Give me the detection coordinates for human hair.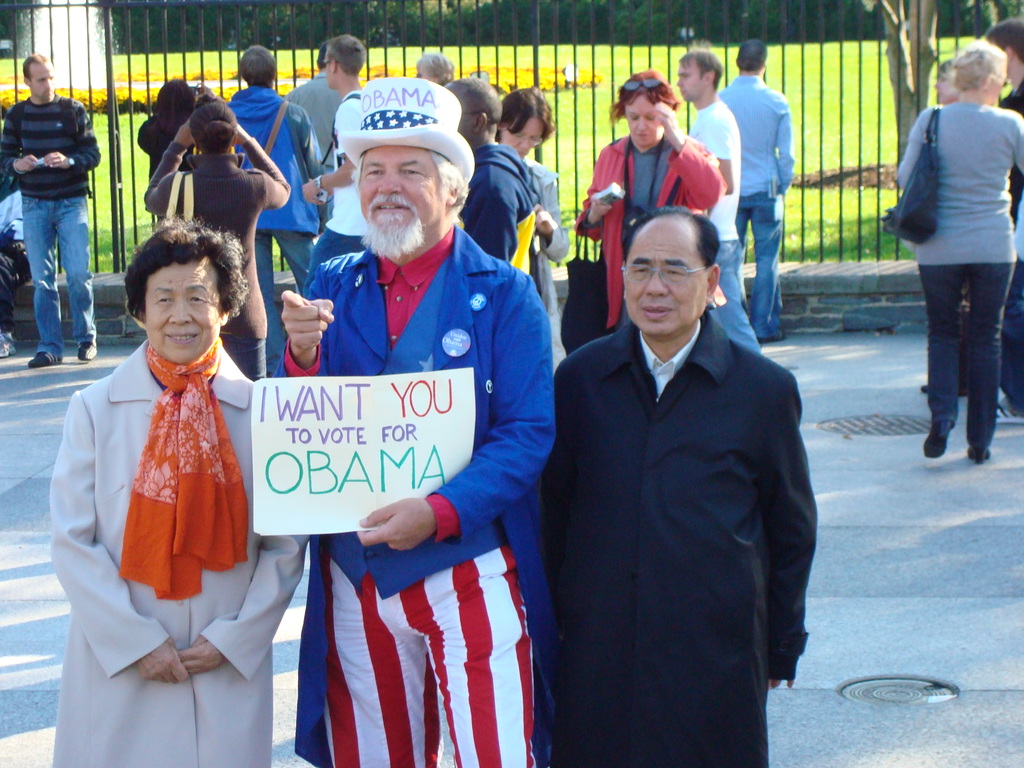
box(611, 69, 682, 122).
